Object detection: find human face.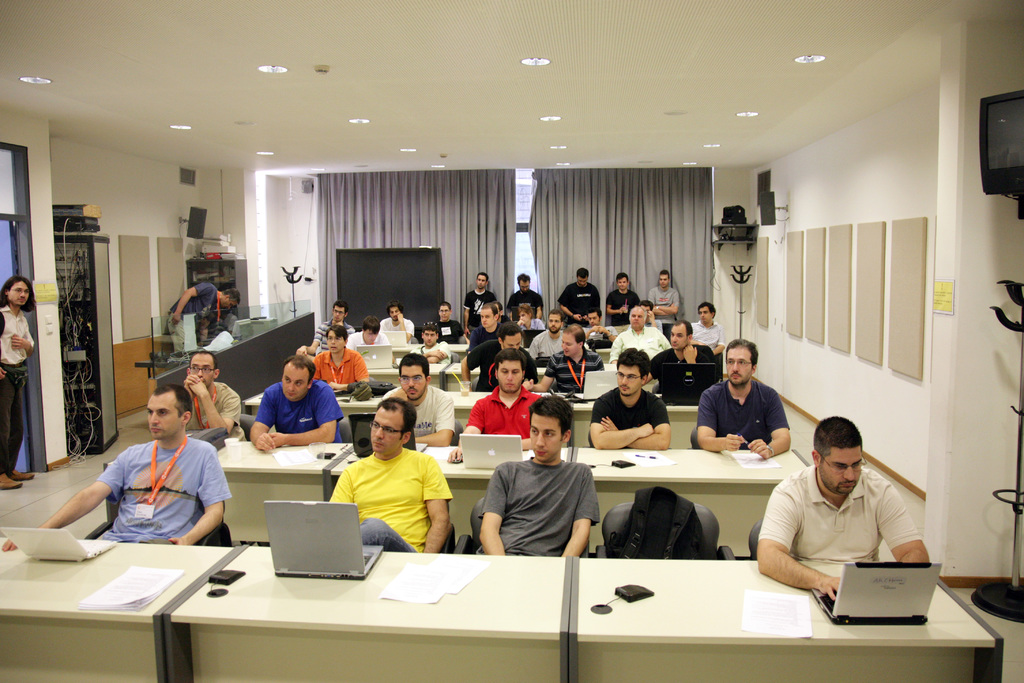
crop(521, 313, 529, 323).
